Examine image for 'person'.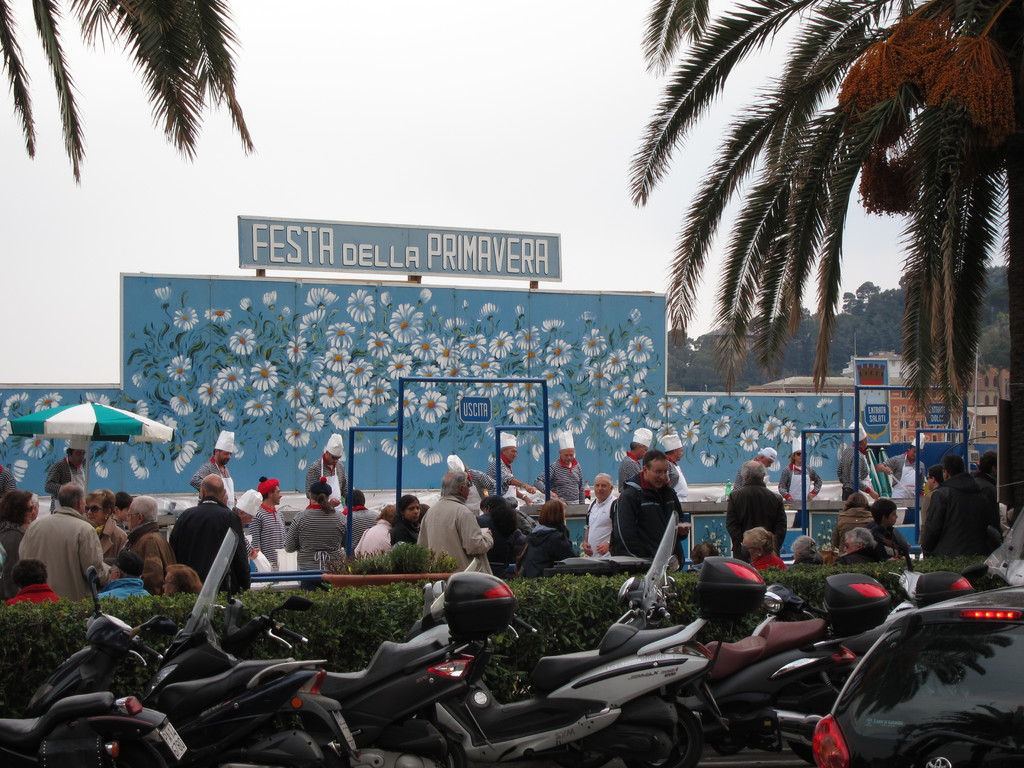
Examination result: (612,449,692,566).
